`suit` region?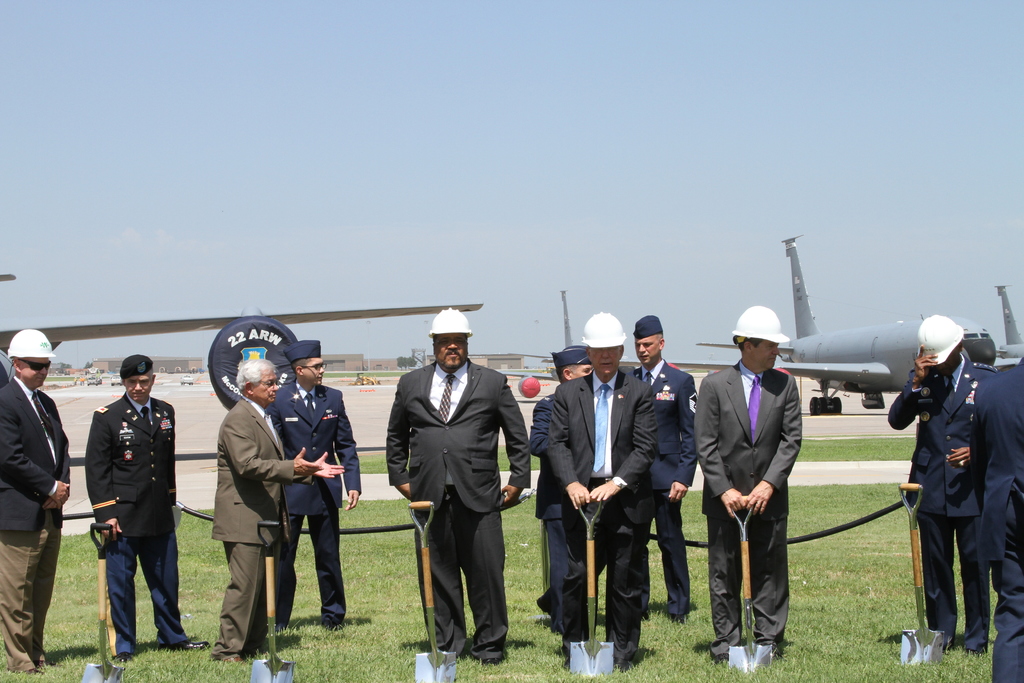
region(0, 378, 72, 666)
